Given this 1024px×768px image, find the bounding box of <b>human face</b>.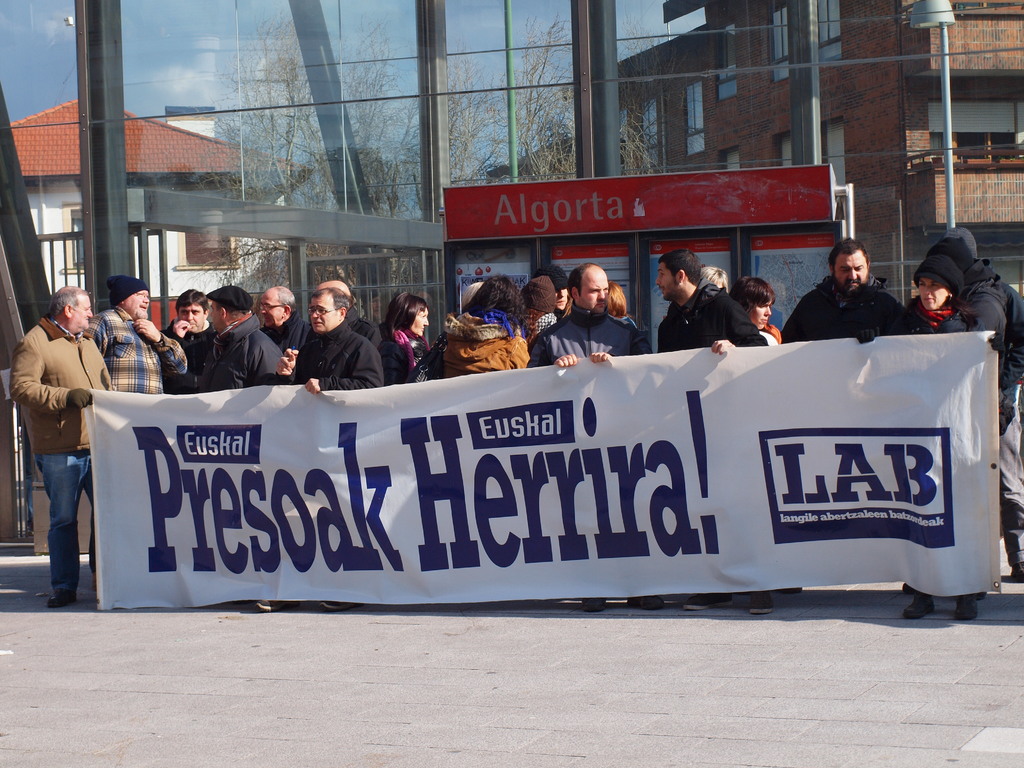
918:277:948:308.
